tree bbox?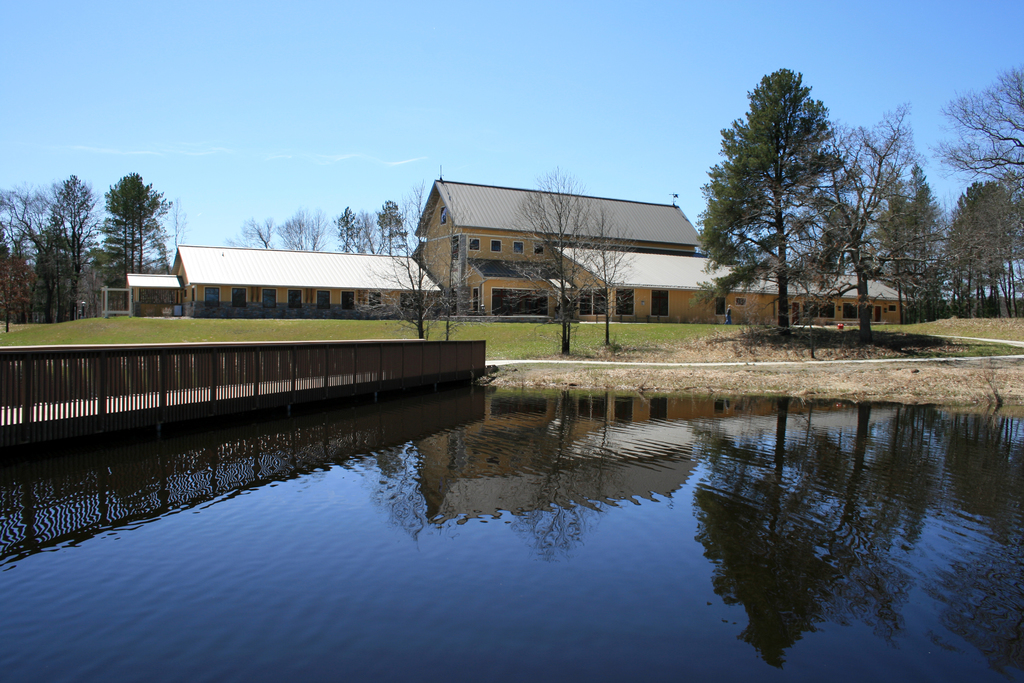
box(490, 157, 636, 366)
